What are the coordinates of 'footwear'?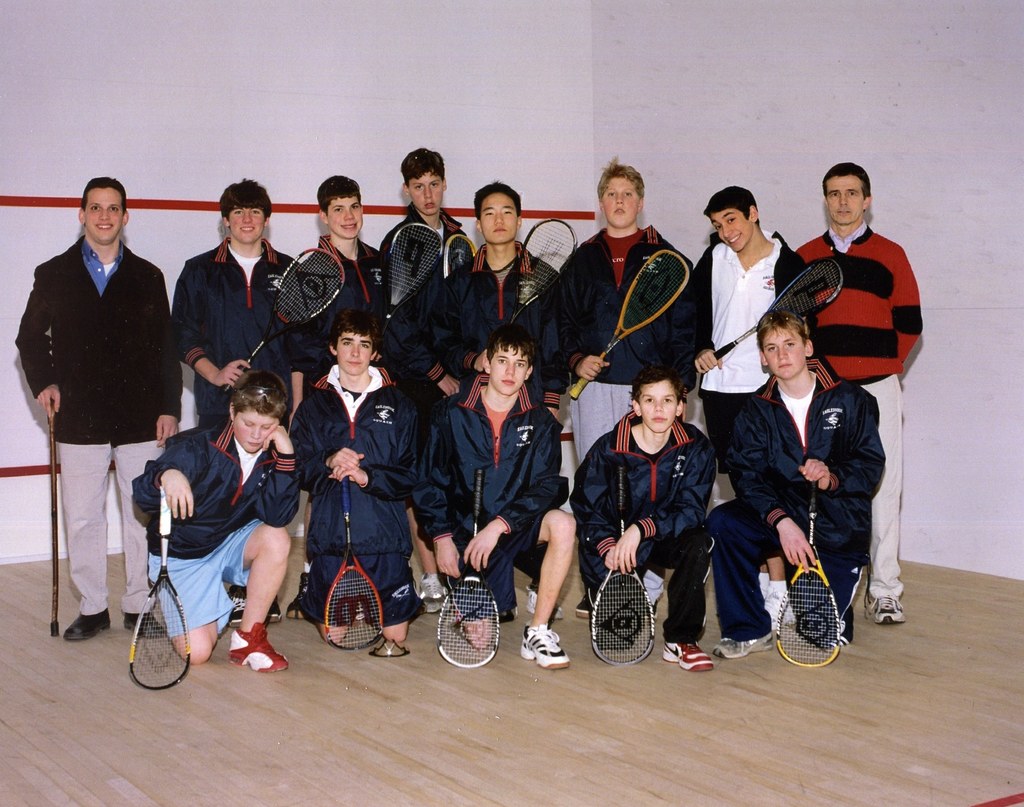
pyautogui.locateOnScreen(868, 591, 915, 629).
